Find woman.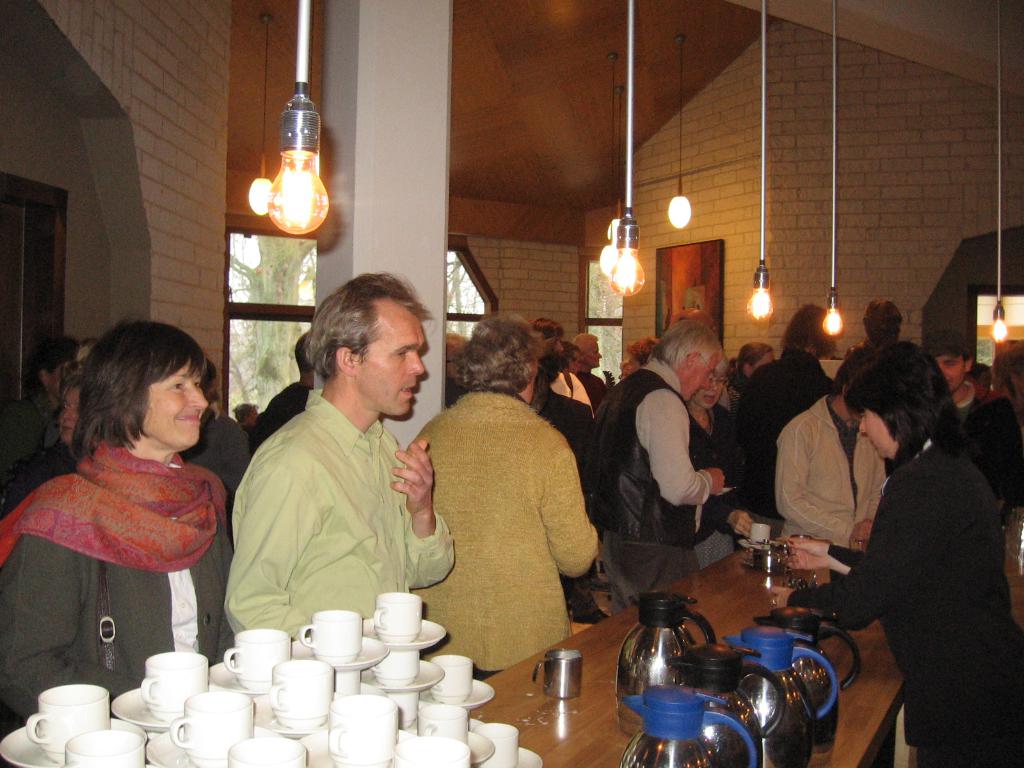
select_region(0, 339, 89, 467).
